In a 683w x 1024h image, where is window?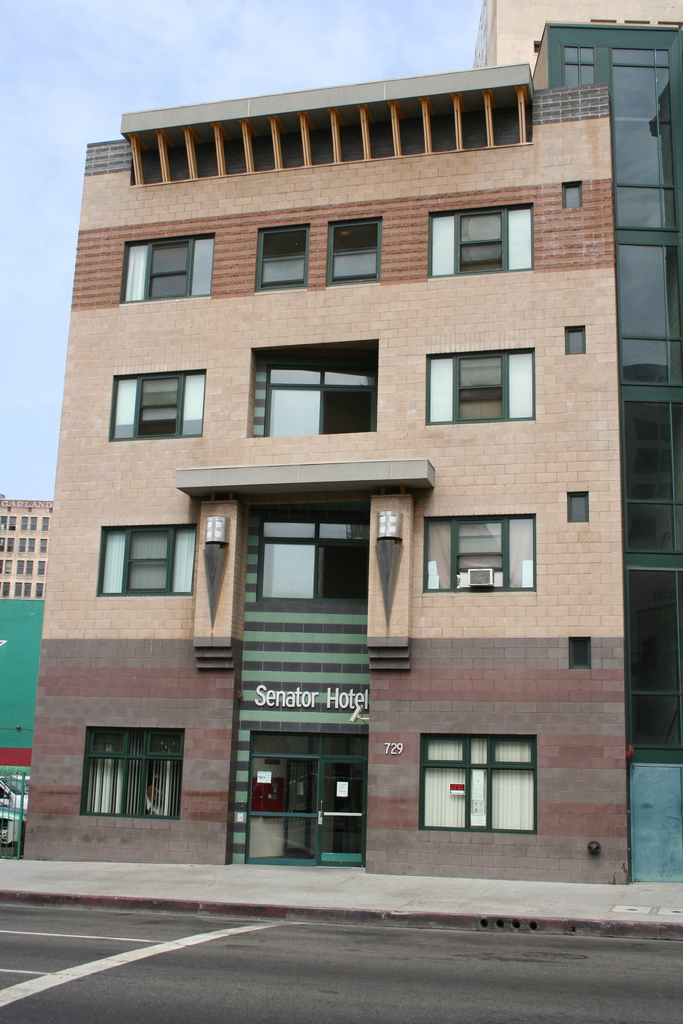
left=327, top=218, right=381, bottom=280.
